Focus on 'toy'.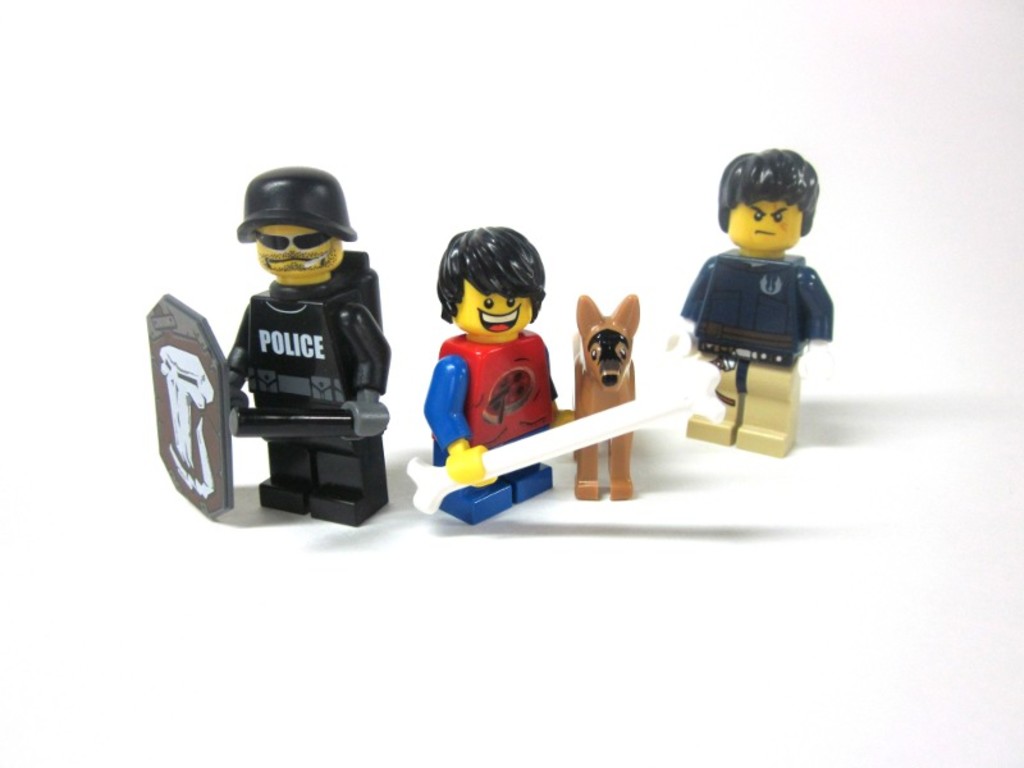
Focused at x1=685 y1=146 x2=832 y2=462.
